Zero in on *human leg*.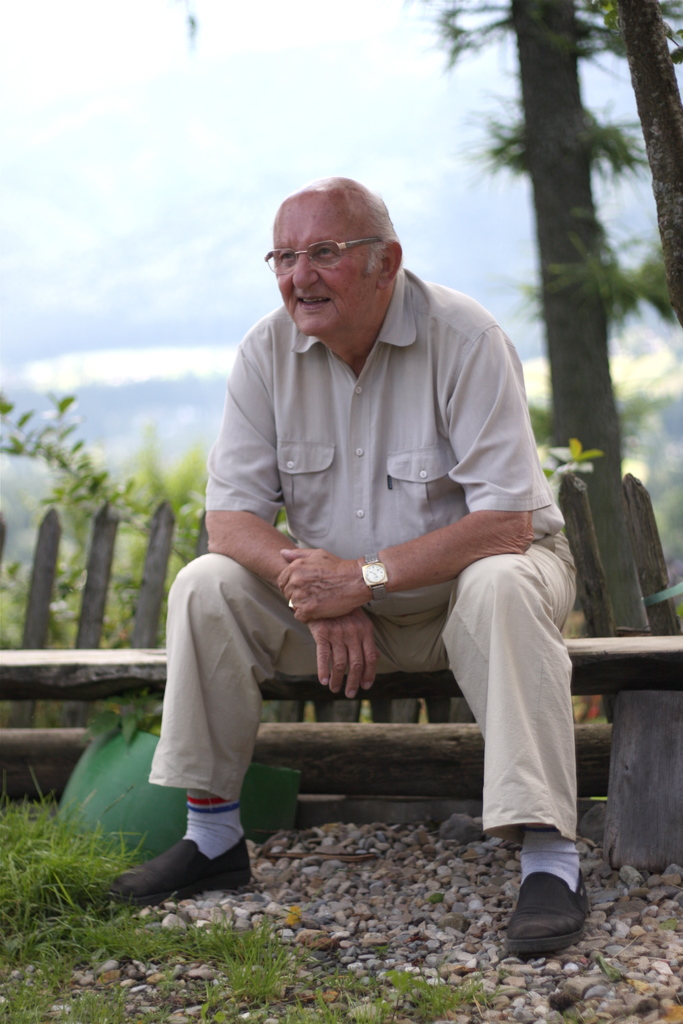
Zeroed in: x1=432 y1=522 x2=584 y2=952.
